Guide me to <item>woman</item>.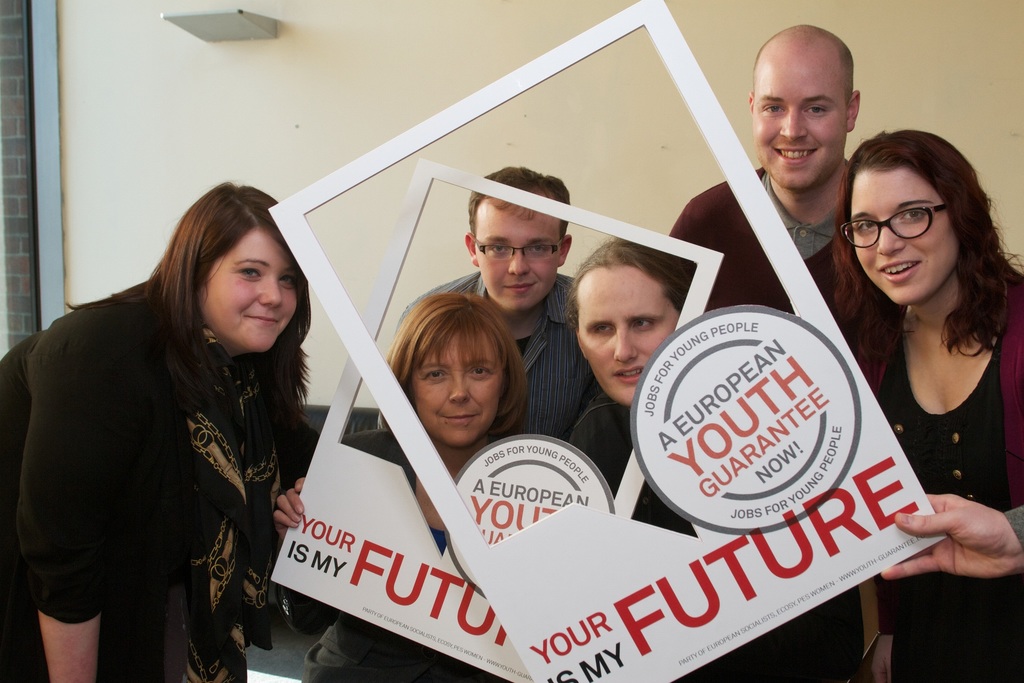
Guidance: (803, 85, 1023, 614).
